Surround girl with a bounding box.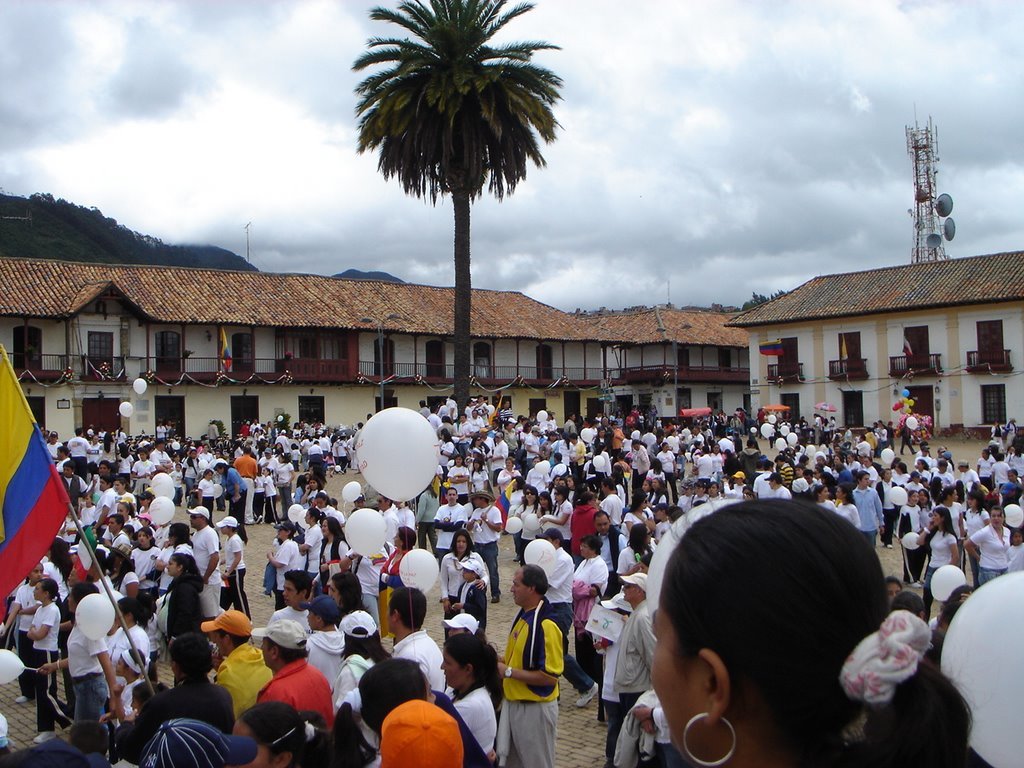
(0, 559, 52, 698).
